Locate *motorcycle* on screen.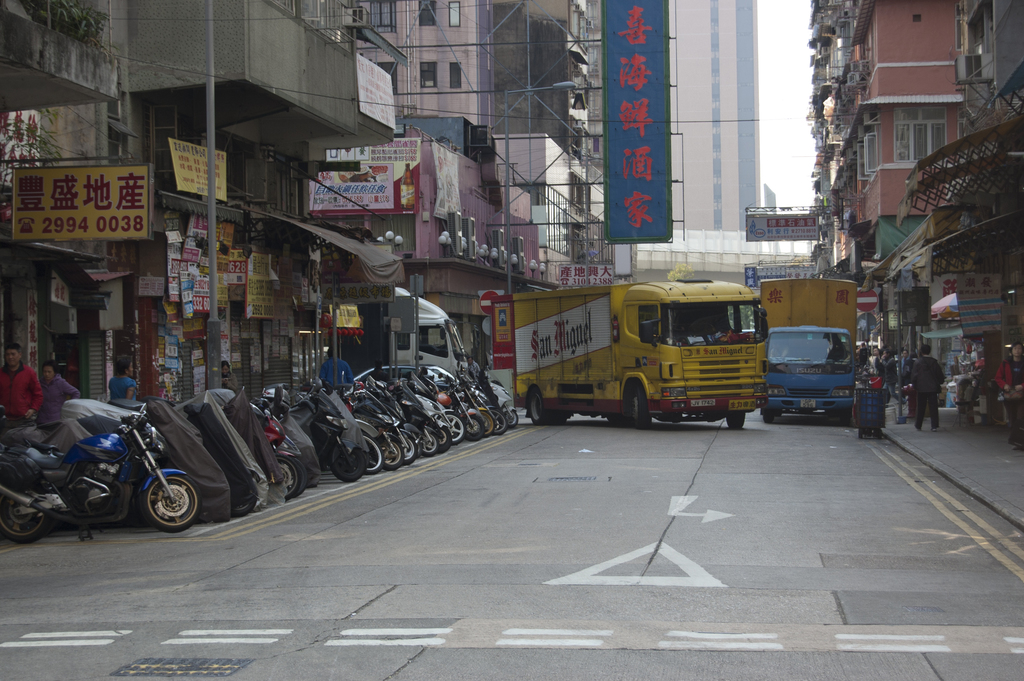
On screen at region(9, 411, 193, 544).
